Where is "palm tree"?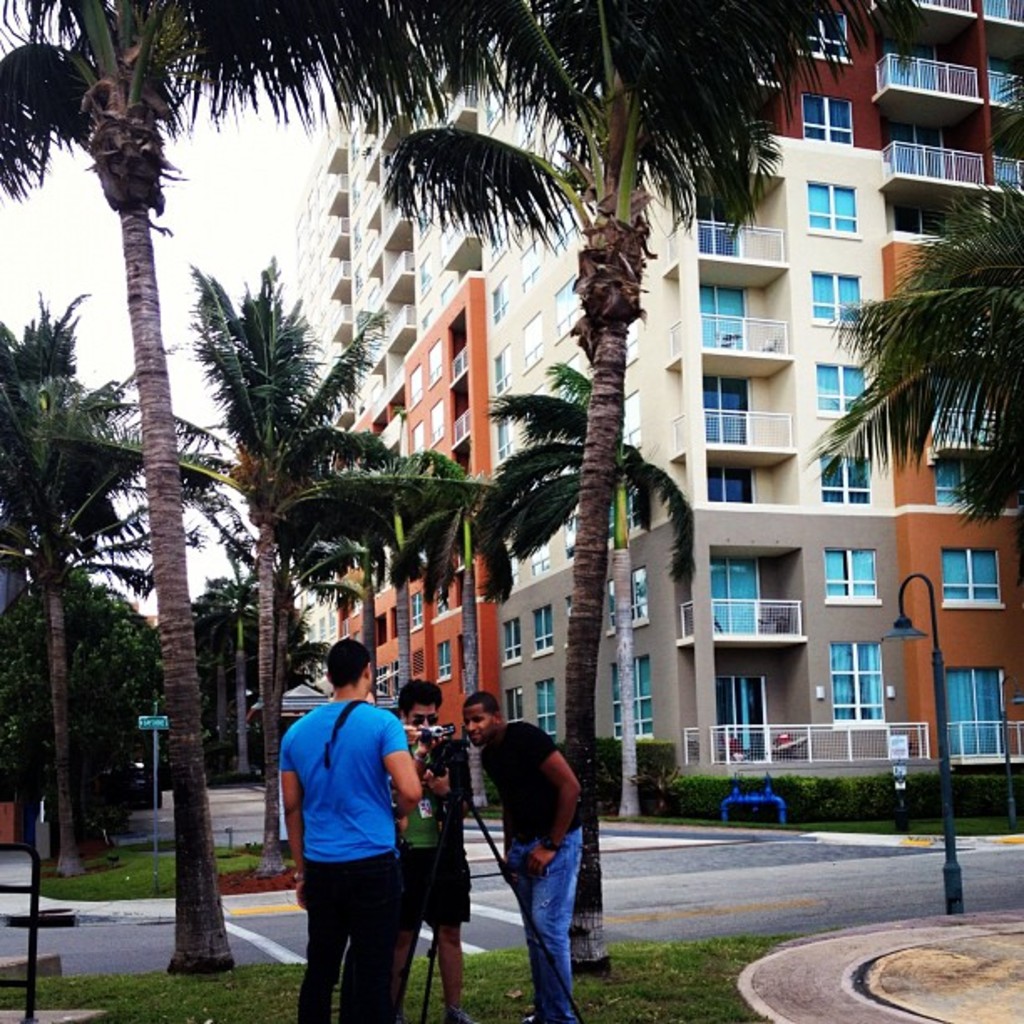
(left=793, top=13, right=1022, bottom=544).
